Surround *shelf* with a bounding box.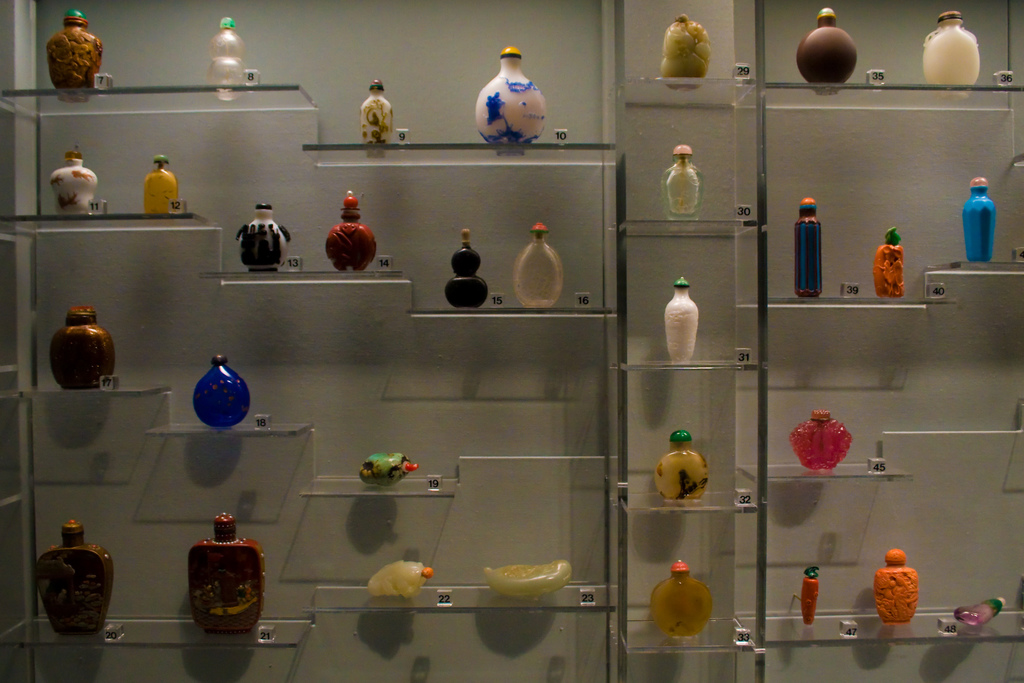
box=[307, 40, 612, 150].
